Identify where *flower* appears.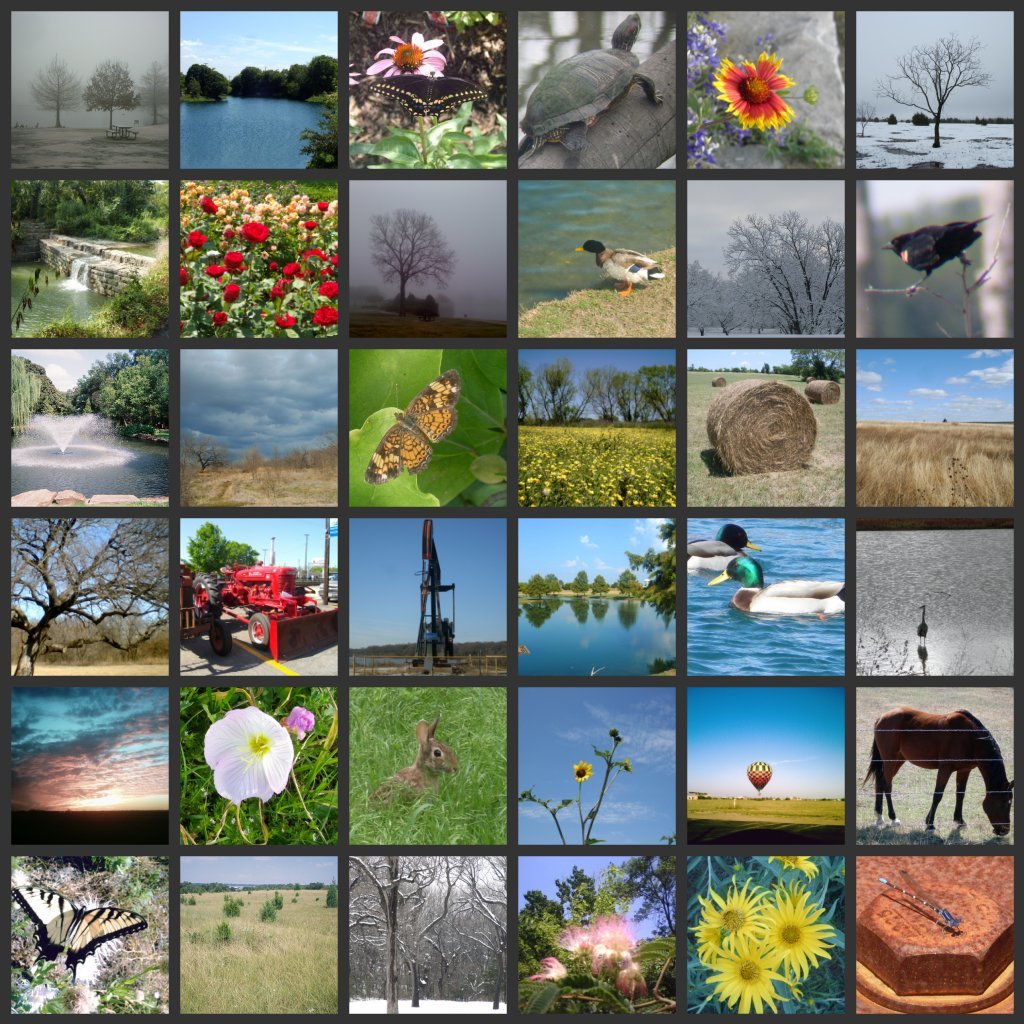
Appears at pyautogui.locateOnScreen(201, 704, 292, 805).
